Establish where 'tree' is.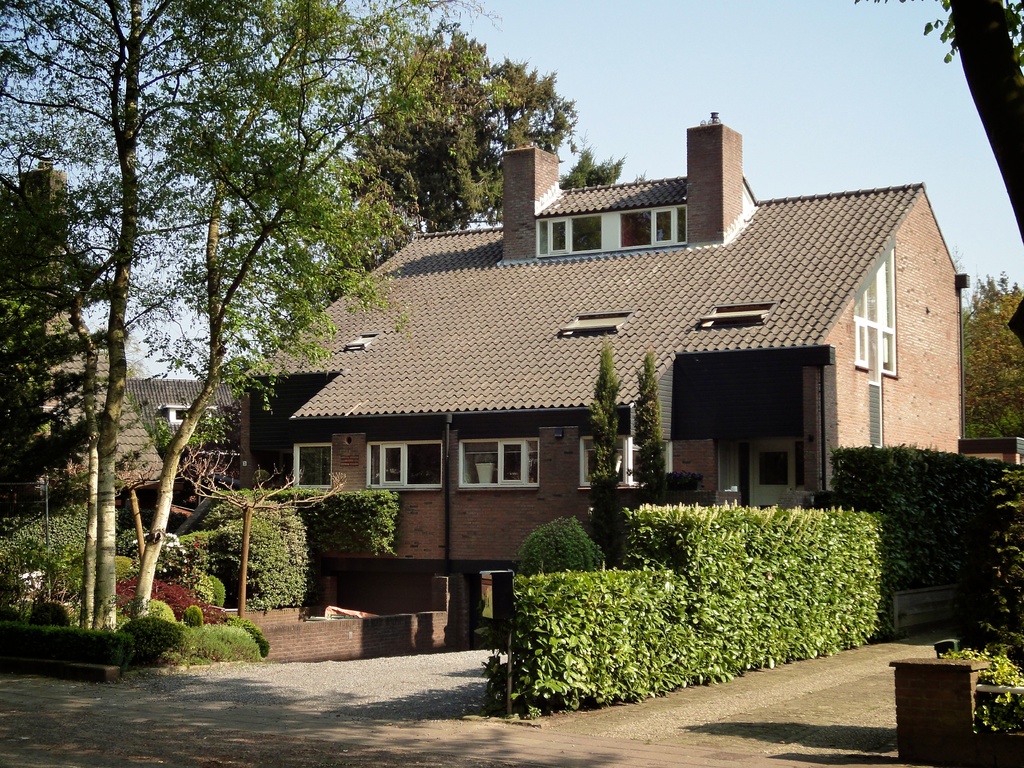
Established at select_region(959, 274, 1023, 451).
